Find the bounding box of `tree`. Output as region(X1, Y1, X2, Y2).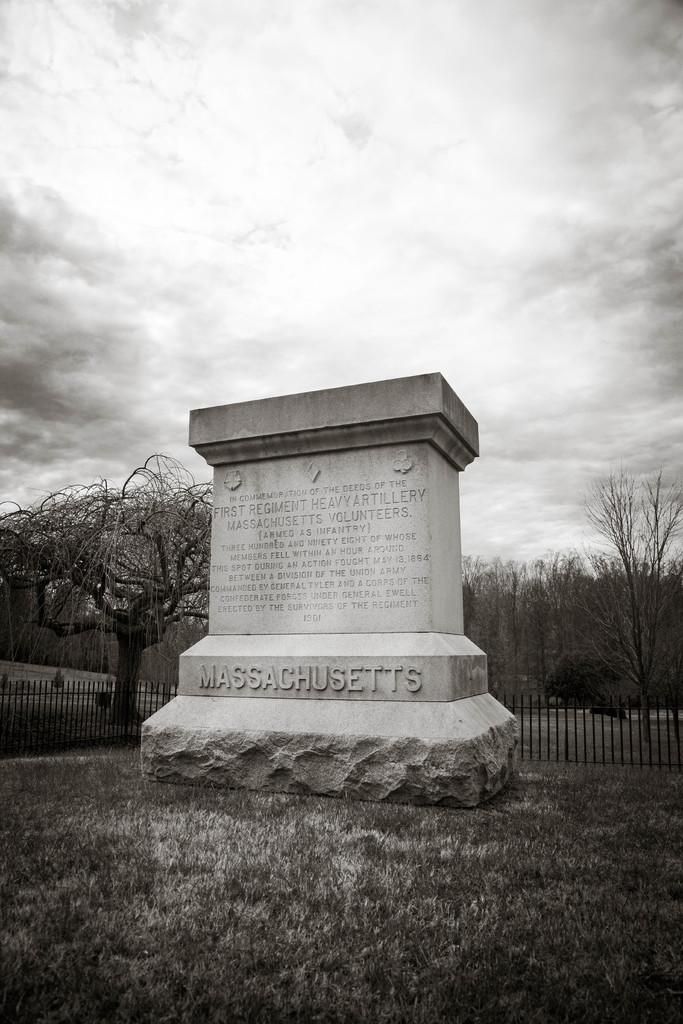
region(19, 425, 208, 717).
